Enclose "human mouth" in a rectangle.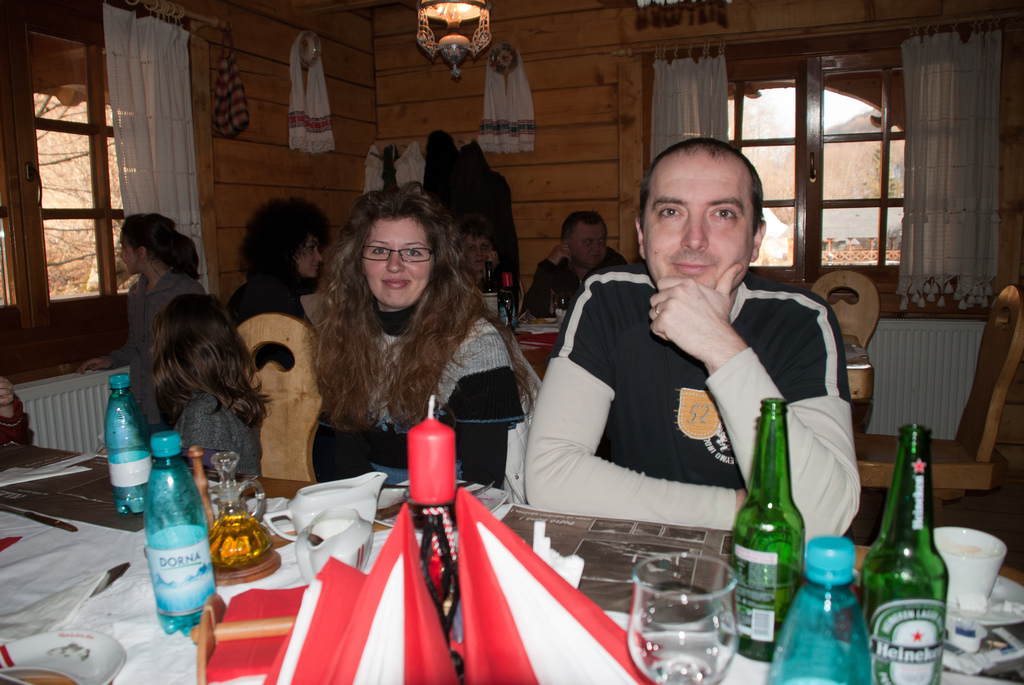
[x1=669, y1=256, x2=715, y2=274].
